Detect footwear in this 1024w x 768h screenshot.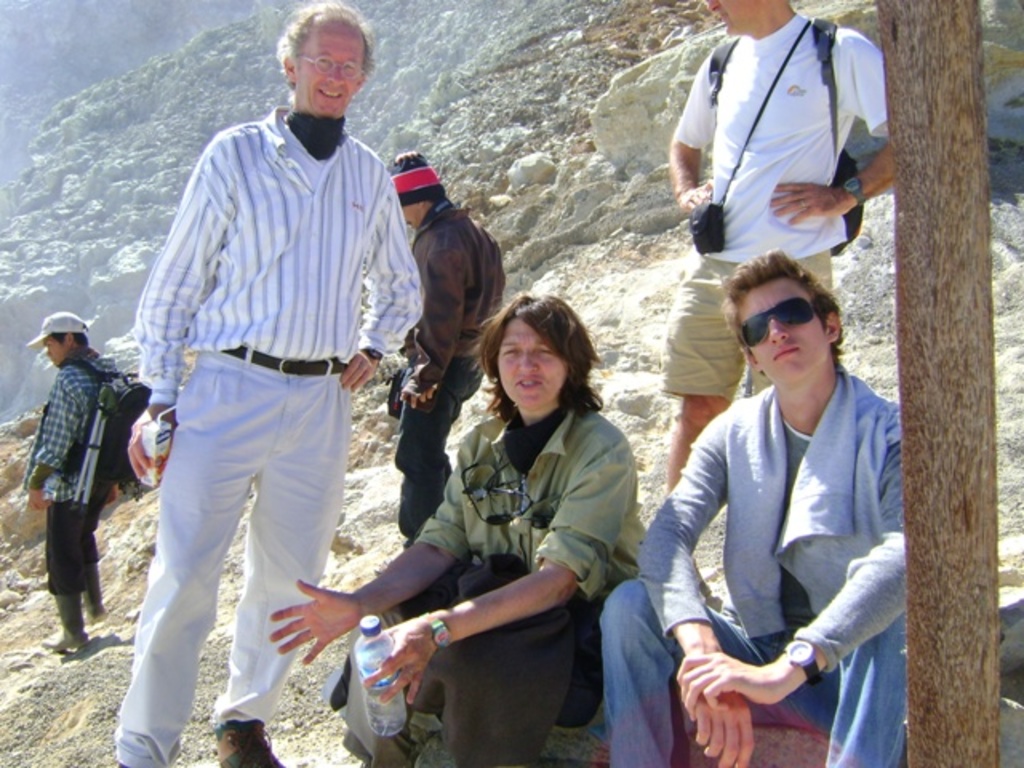
Detection: (38, 595, 90, 650).
